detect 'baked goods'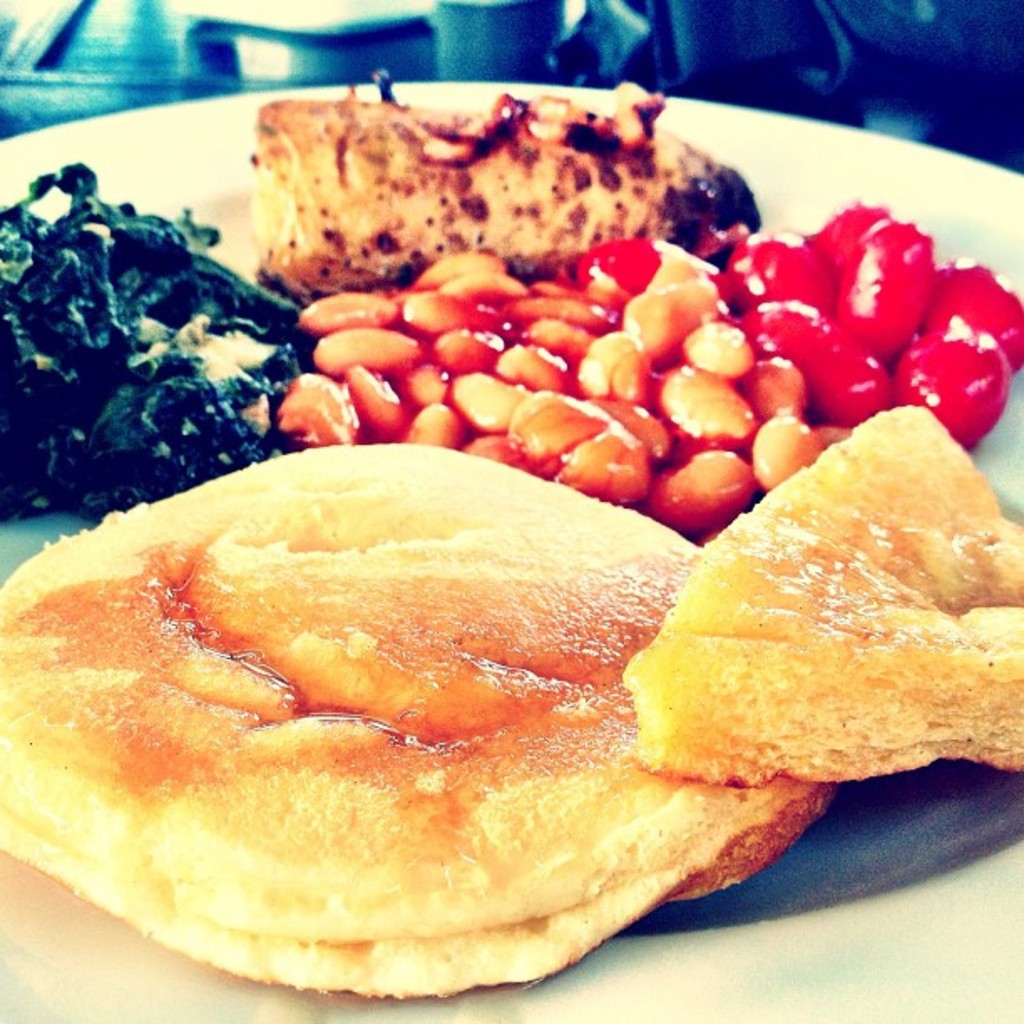
x1=2 y1=443 x2=827 y2=991
